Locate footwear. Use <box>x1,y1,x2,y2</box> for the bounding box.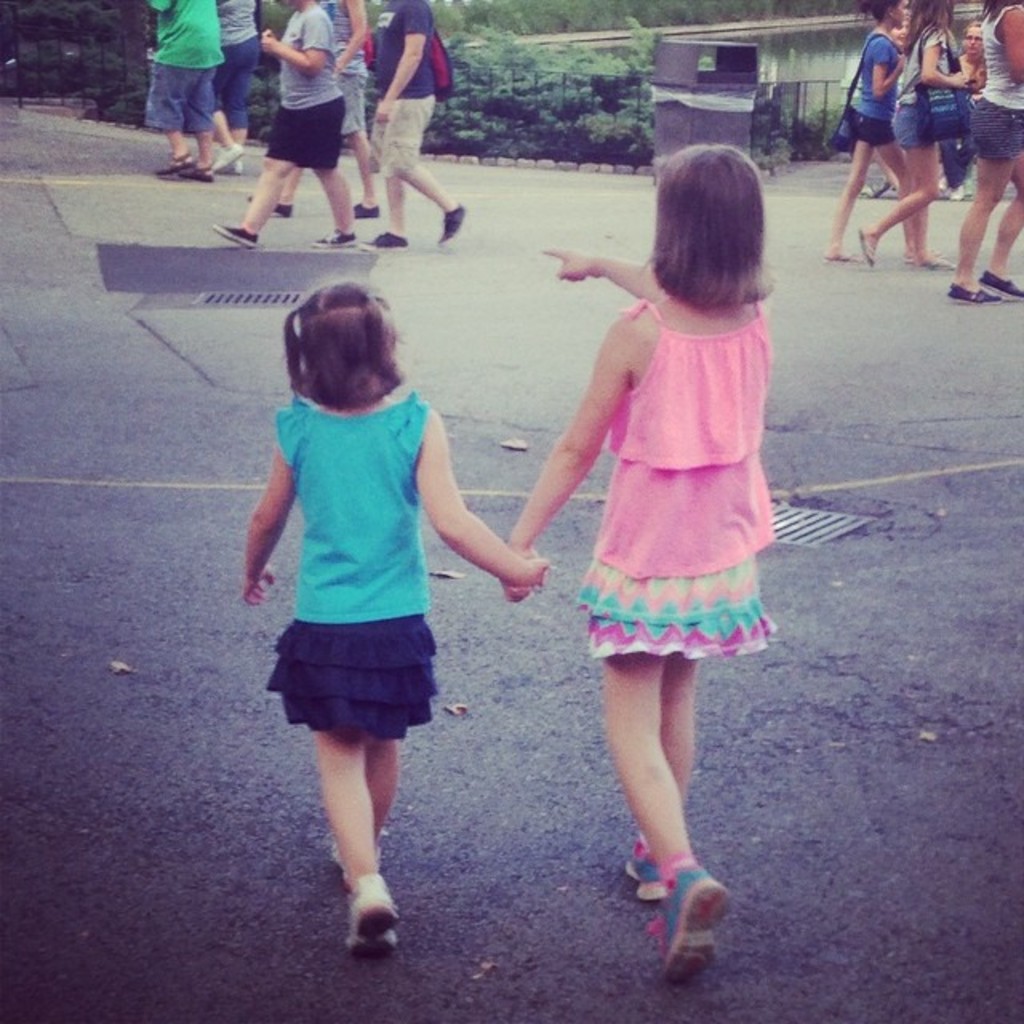
<box>310,222,357,250</box>.
